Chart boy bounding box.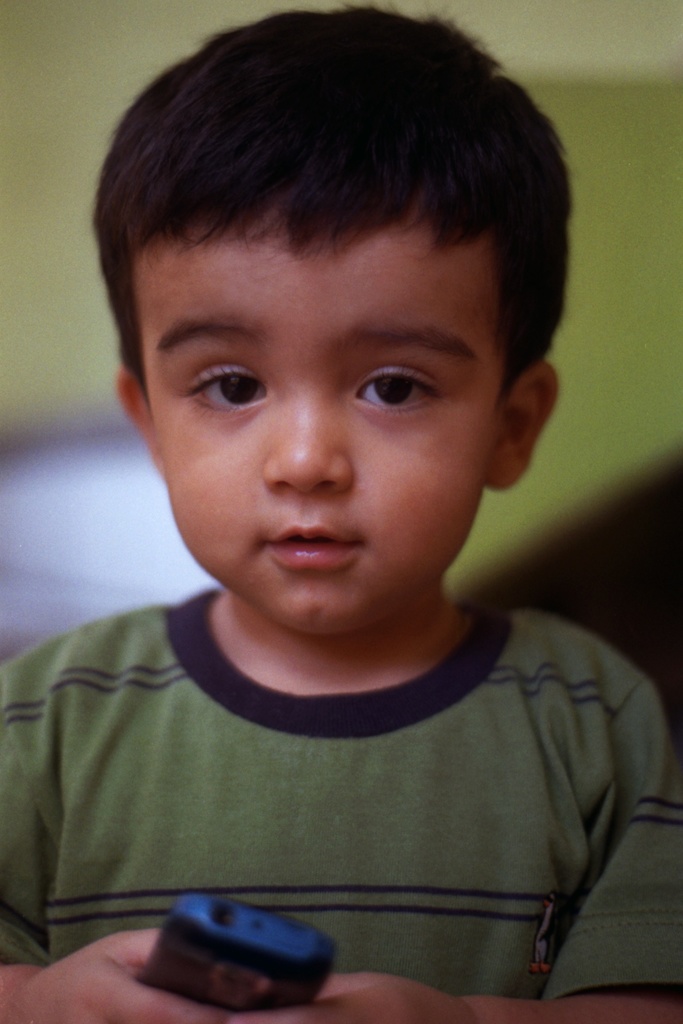
Charted: <bbox>19, 7, 657, 1018</bbox>.
